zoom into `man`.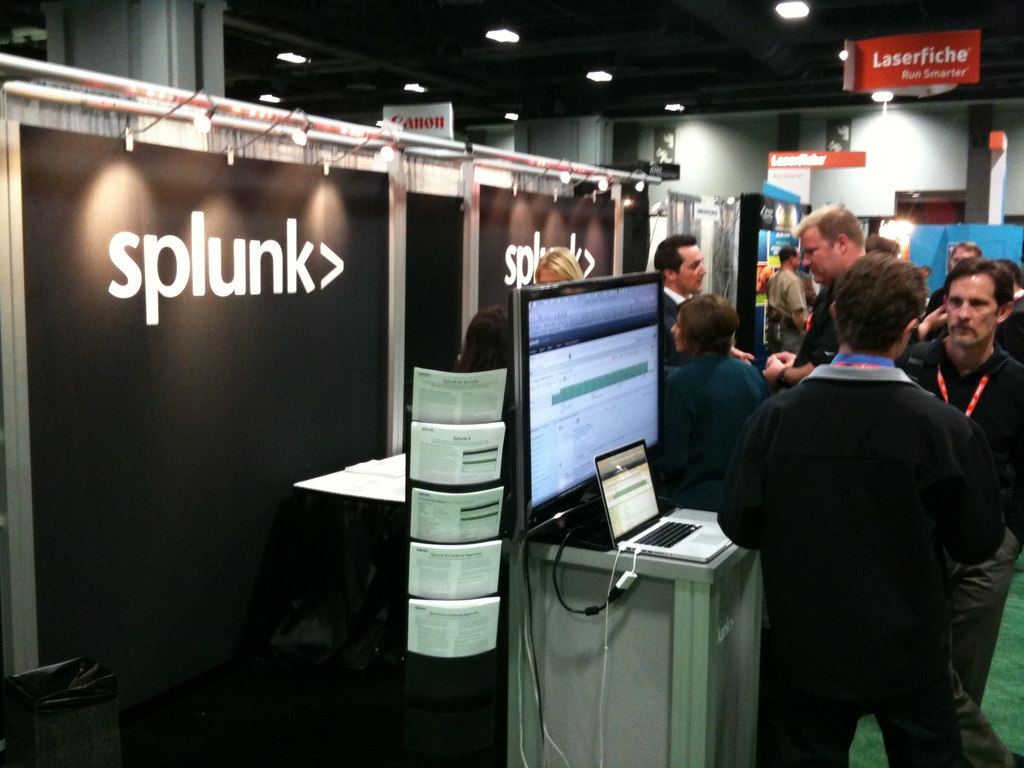
Zoom target: [652,236,706,367].
